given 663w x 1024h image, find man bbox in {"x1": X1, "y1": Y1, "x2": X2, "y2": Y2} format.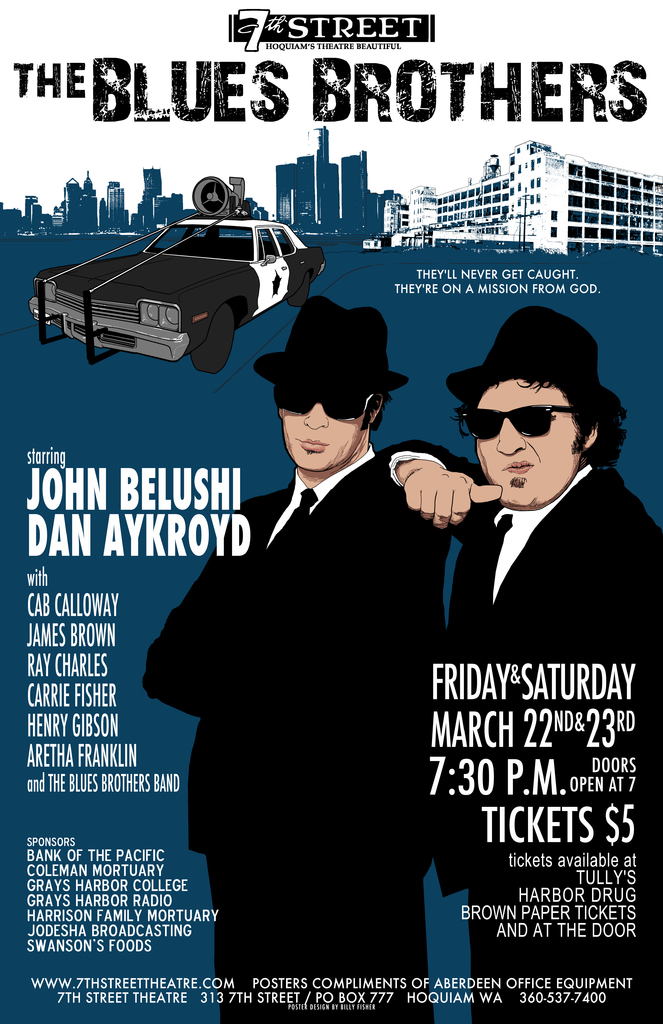
{"x1": 372, "y1": 304, "x2": 662, "y2": 1023}.
